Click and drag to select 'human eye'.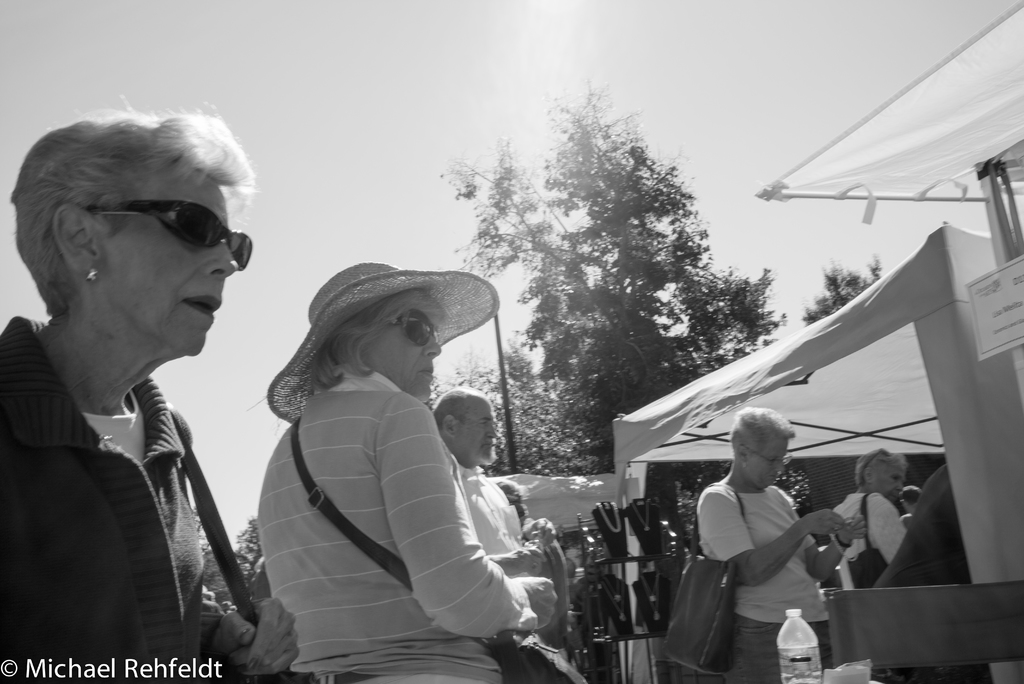
Selection: rect(770, 457, 777, 465).
